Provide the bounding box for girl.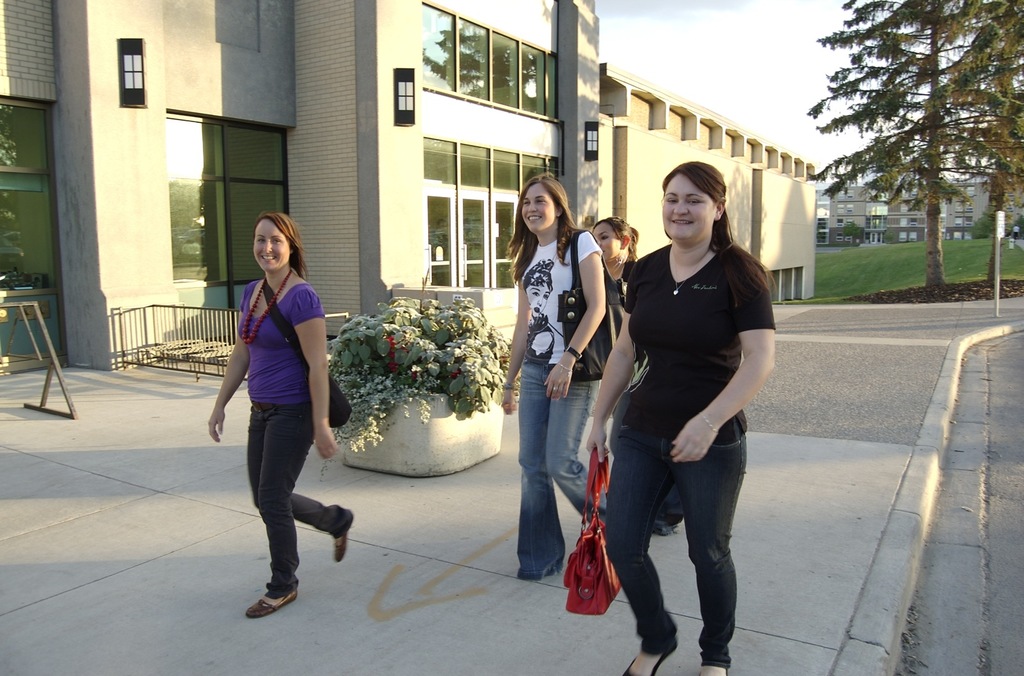
Rect(492, 173, 607, 586).
